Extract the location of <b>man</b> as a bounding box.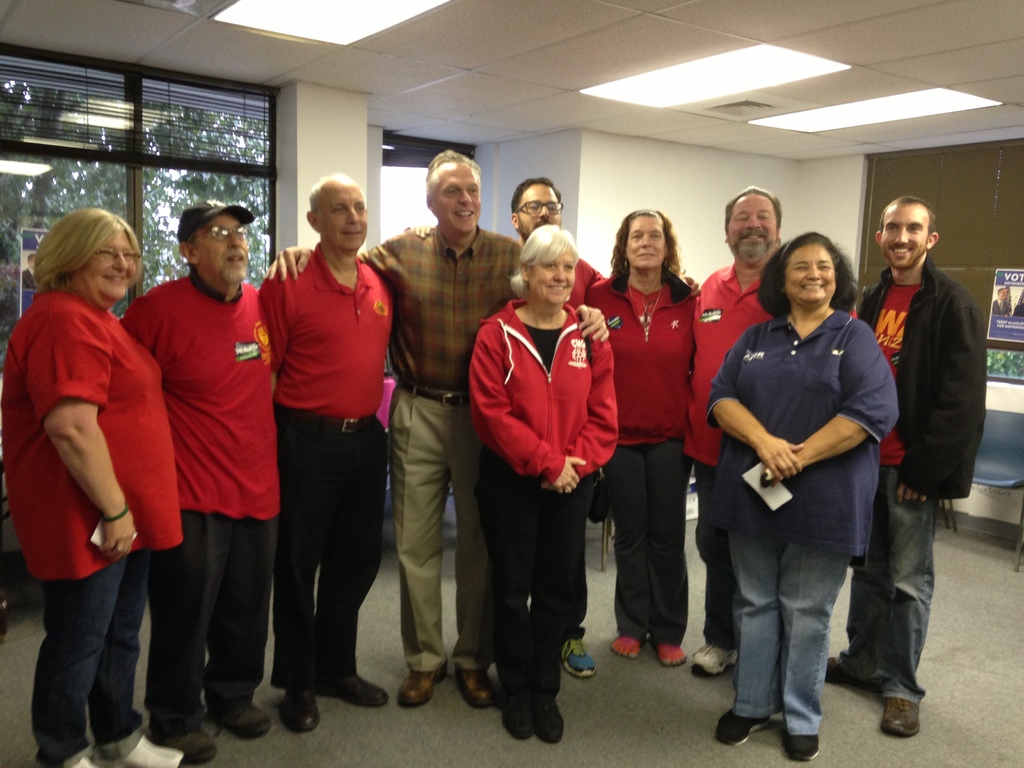
x1=359 y1=146 x2=612 y2=708.
